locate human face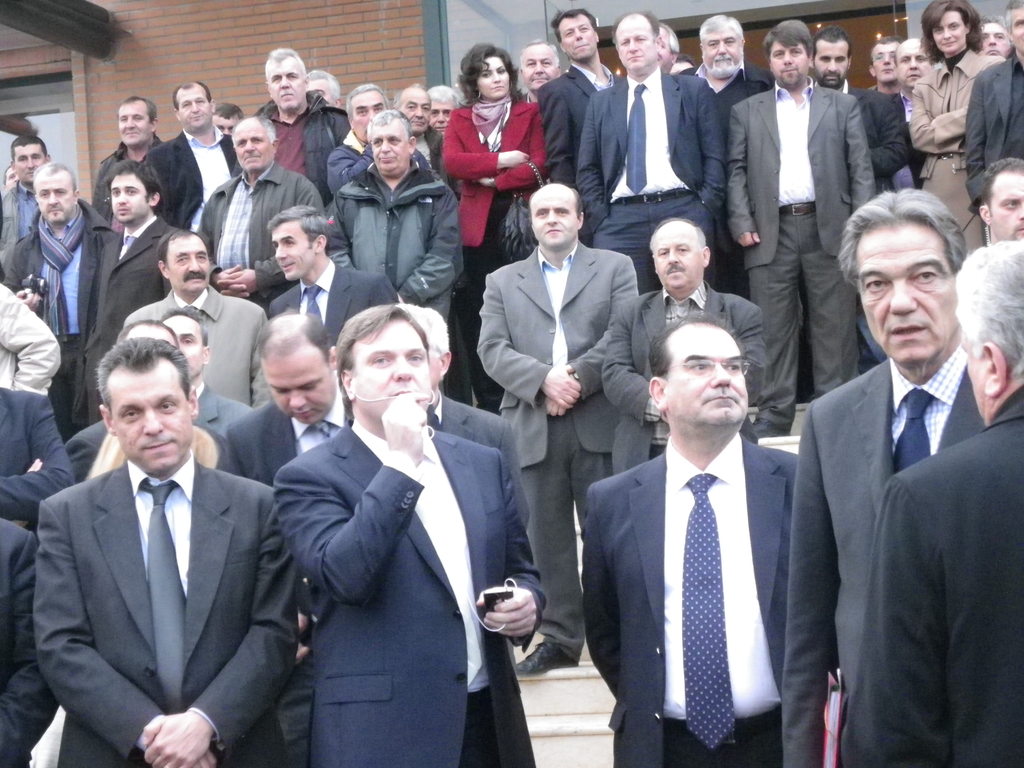
(left=430, top=100, right=454, bottom=136)
